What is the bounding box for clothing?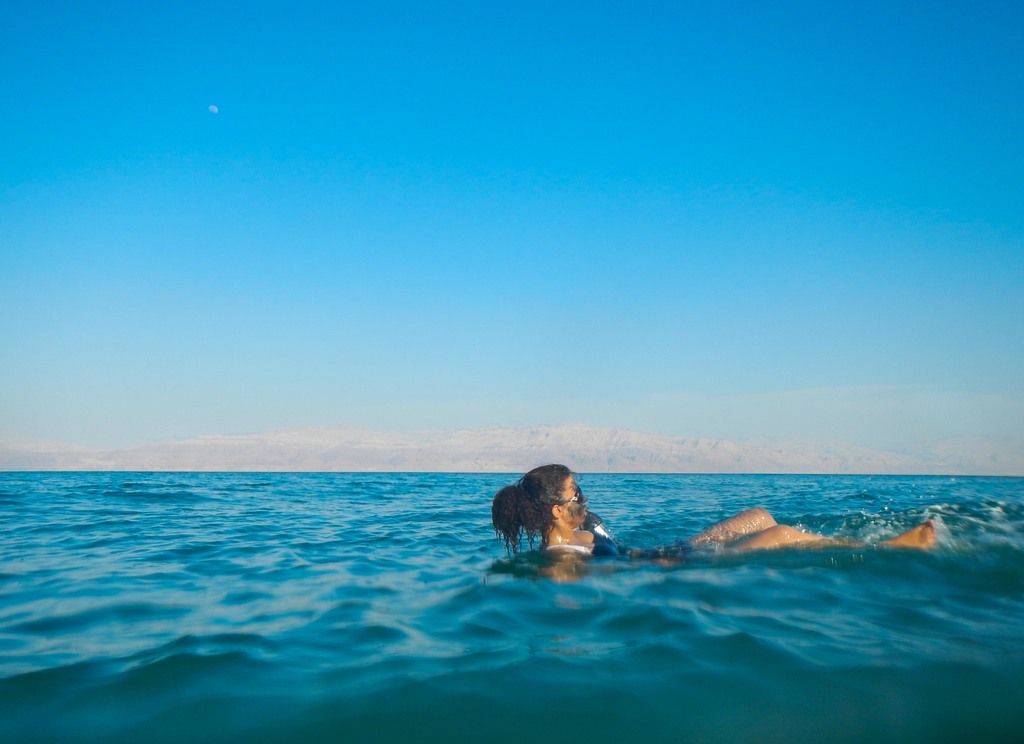
locate(540, 528, 670, 571).
